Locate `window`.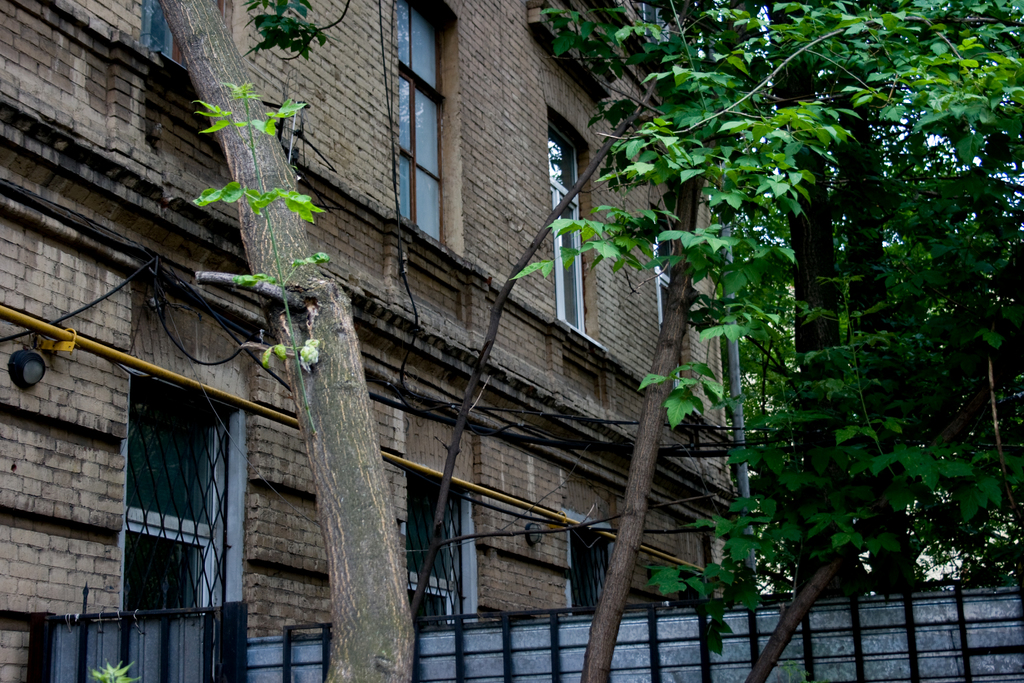
Bounding box: {"left": 121, "top": 352, "right": 227, "bottom": 621}.
